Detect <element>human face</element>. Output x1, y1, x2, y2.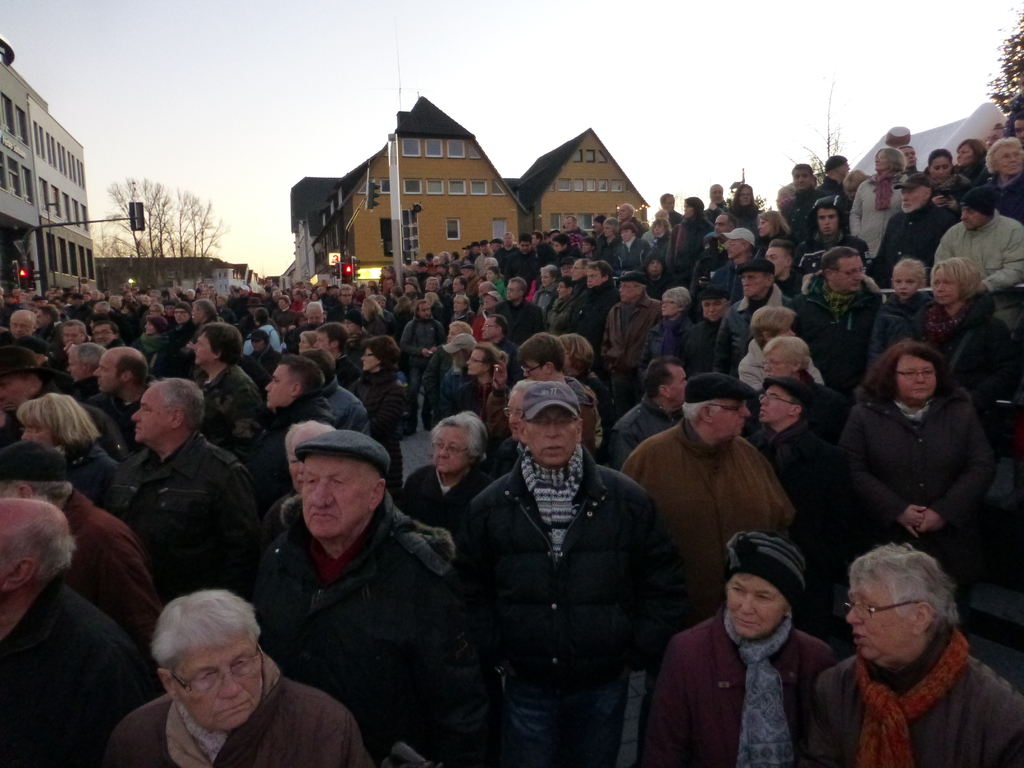
524, 360, 546, 383.
